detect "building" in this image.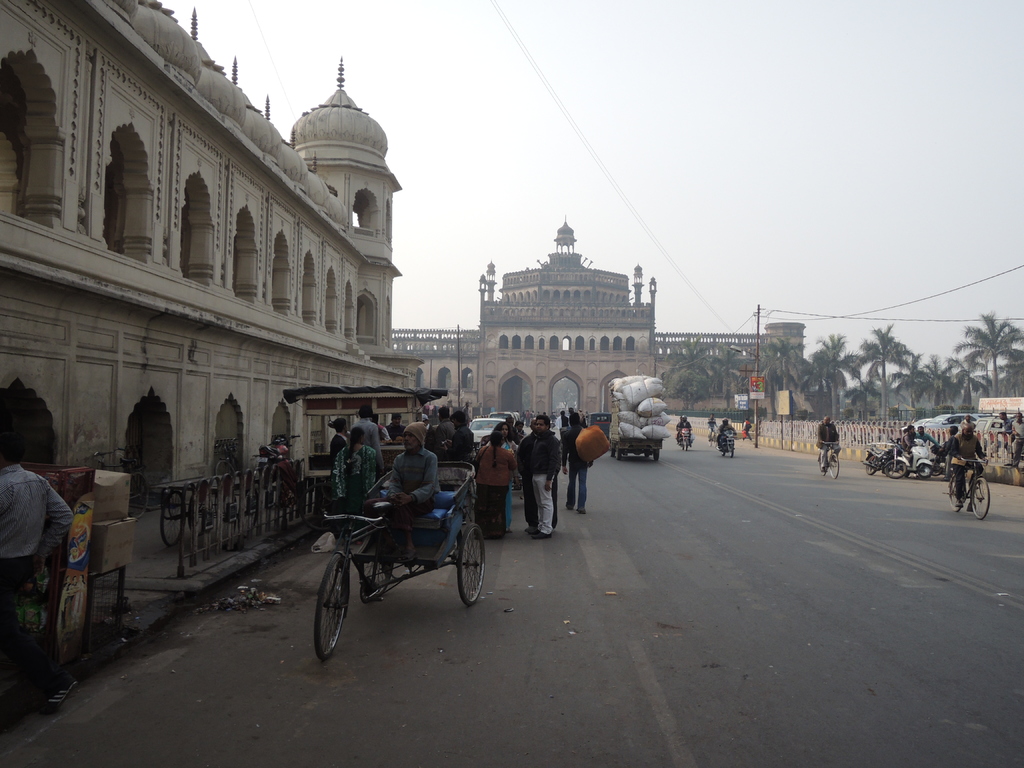
Detection: (390, 214, 808, 414).
